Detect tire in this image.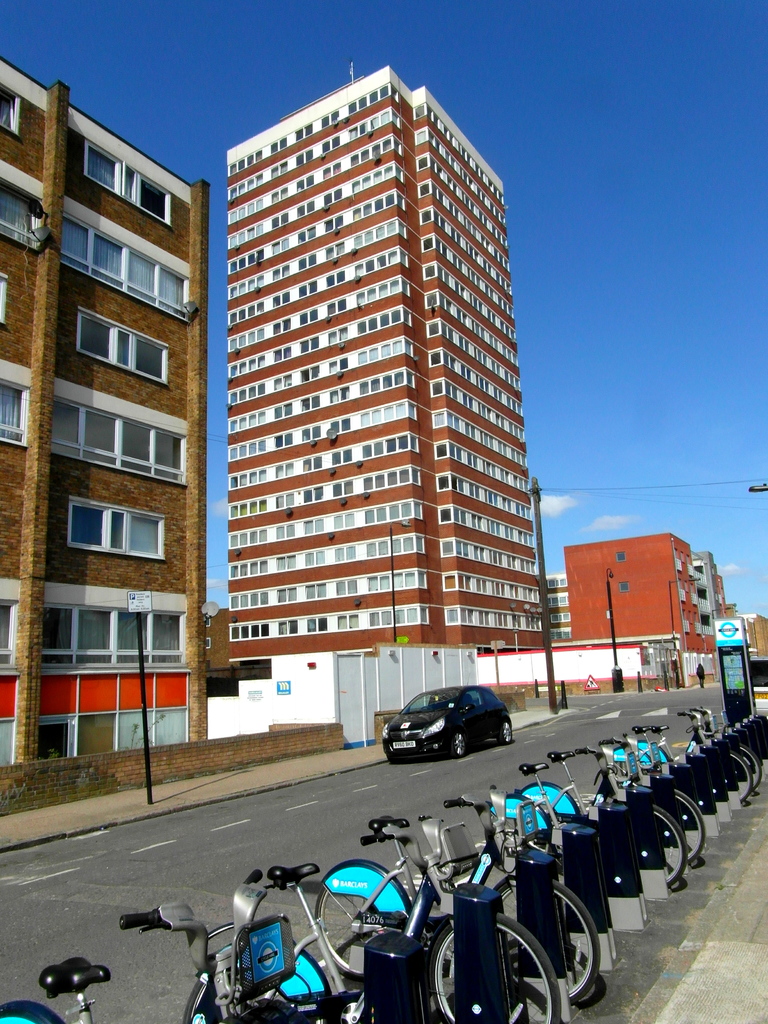
Detection: bbox=[500, 717, 516, 746].
